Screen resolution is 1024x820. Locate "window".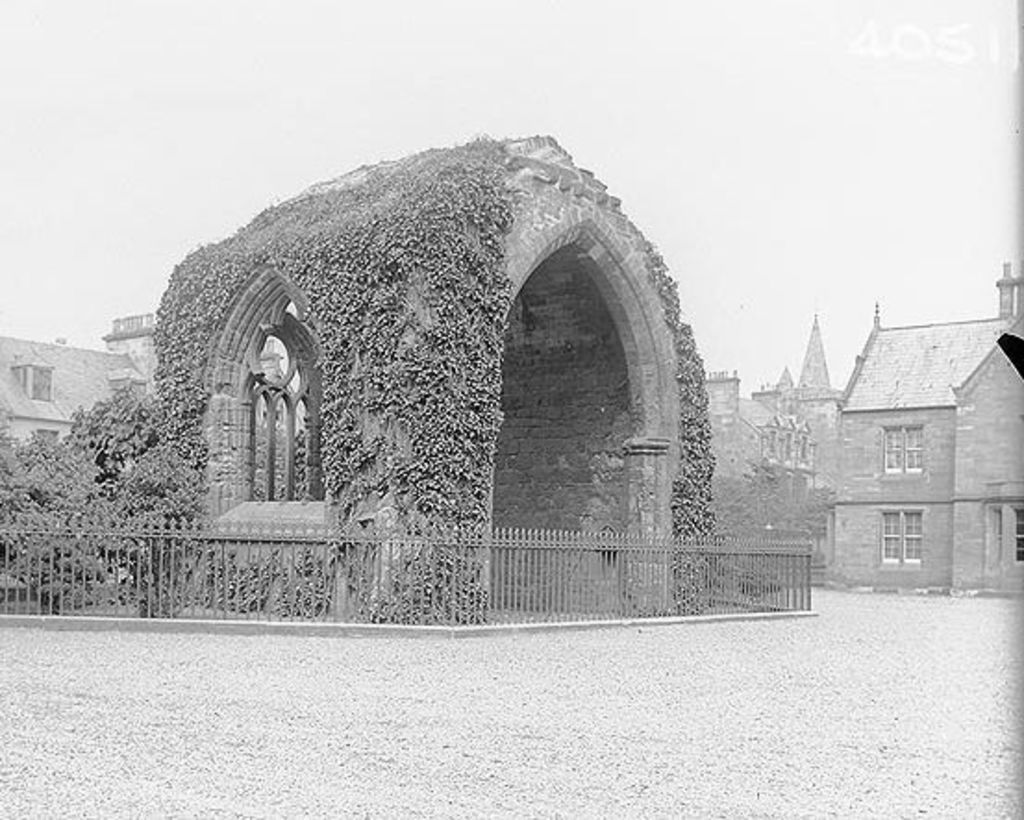
bbox=(878, 515, 928, 568).
